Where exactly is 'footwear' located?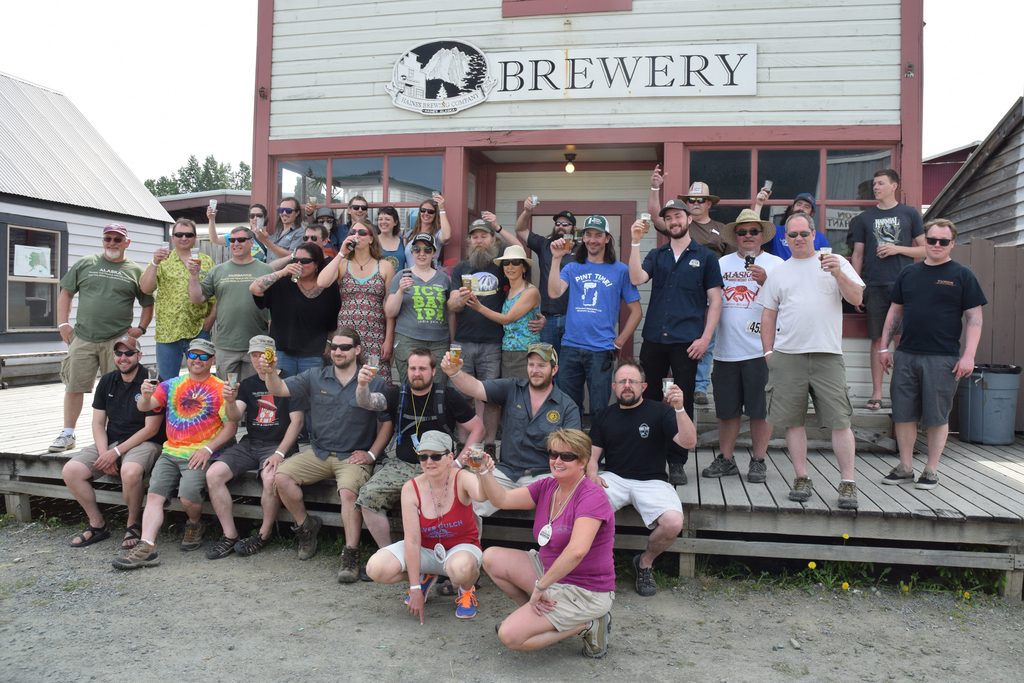
Its bounding box is 339/547/363/580.
